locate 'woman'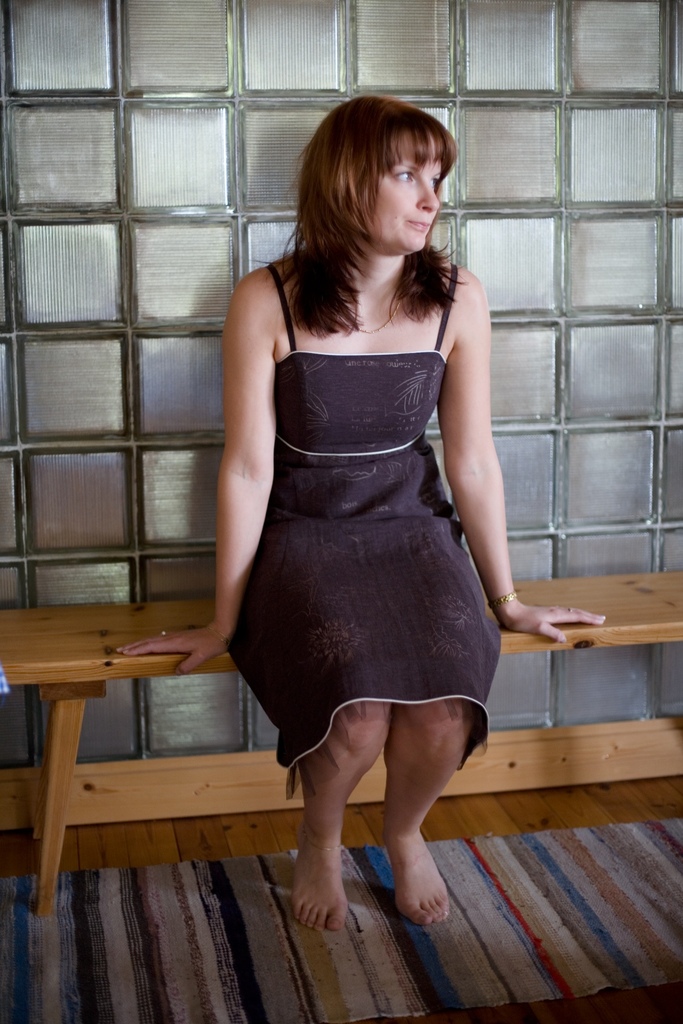
x1=195, y1=99, x2=550, y2=925
